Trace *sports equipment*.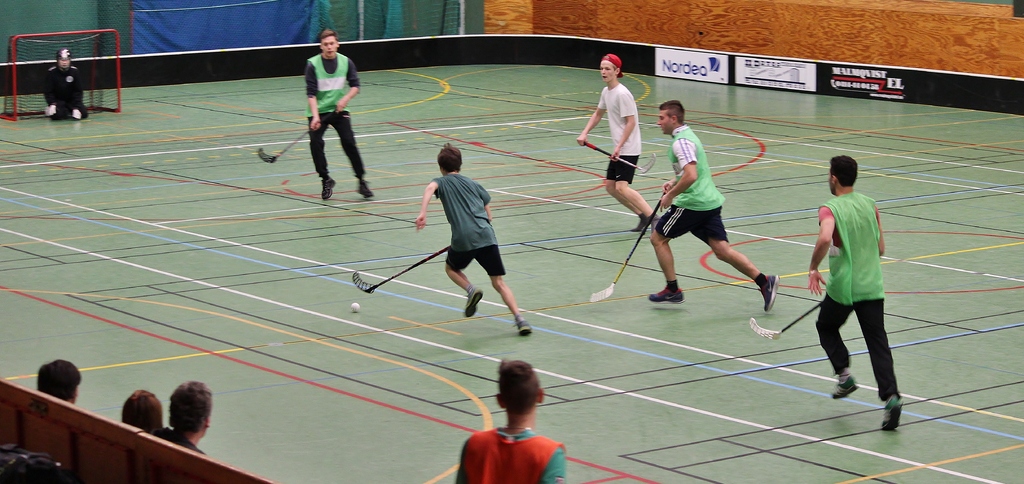
Traced to rect(353, 247, 451, 293).
